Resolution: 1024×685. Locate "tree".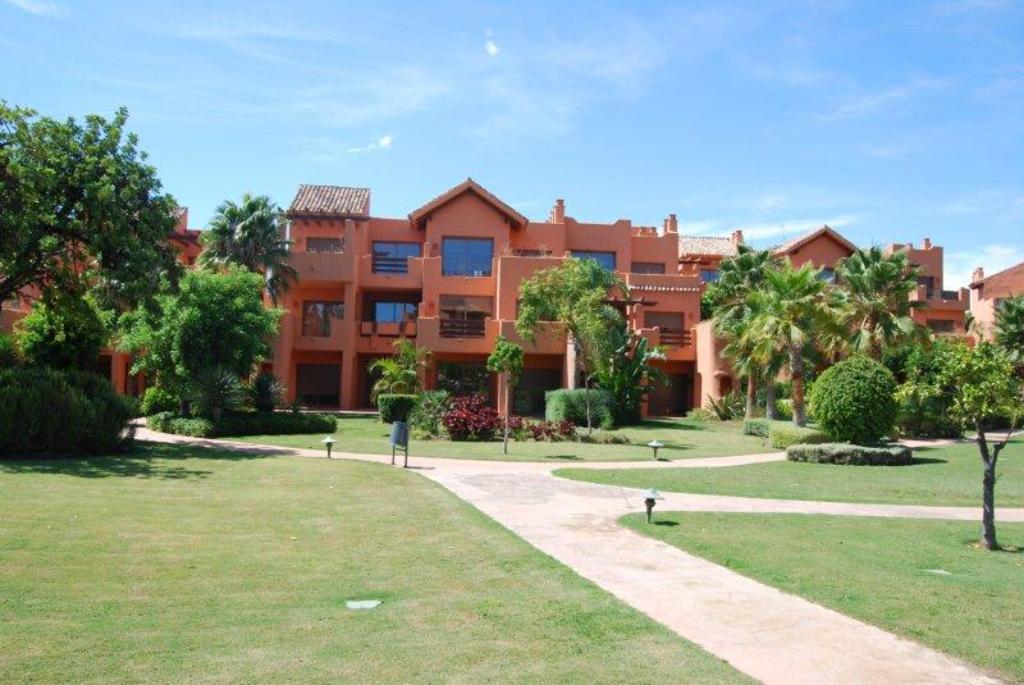
region(765, 254, 849, 429).
